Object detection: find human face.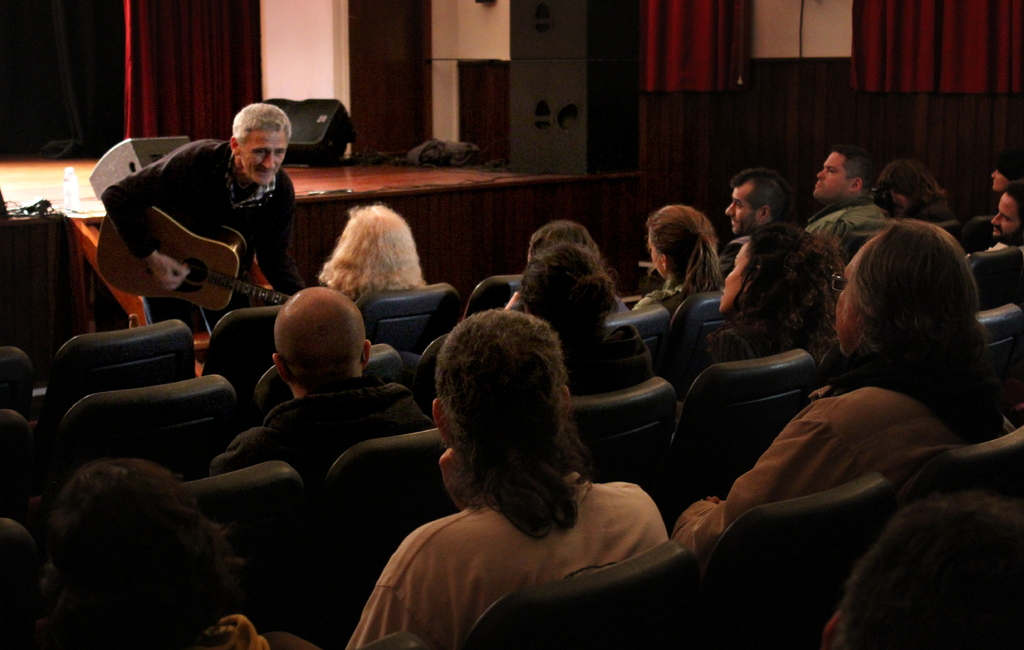
region(241, 129, 287, 183).
